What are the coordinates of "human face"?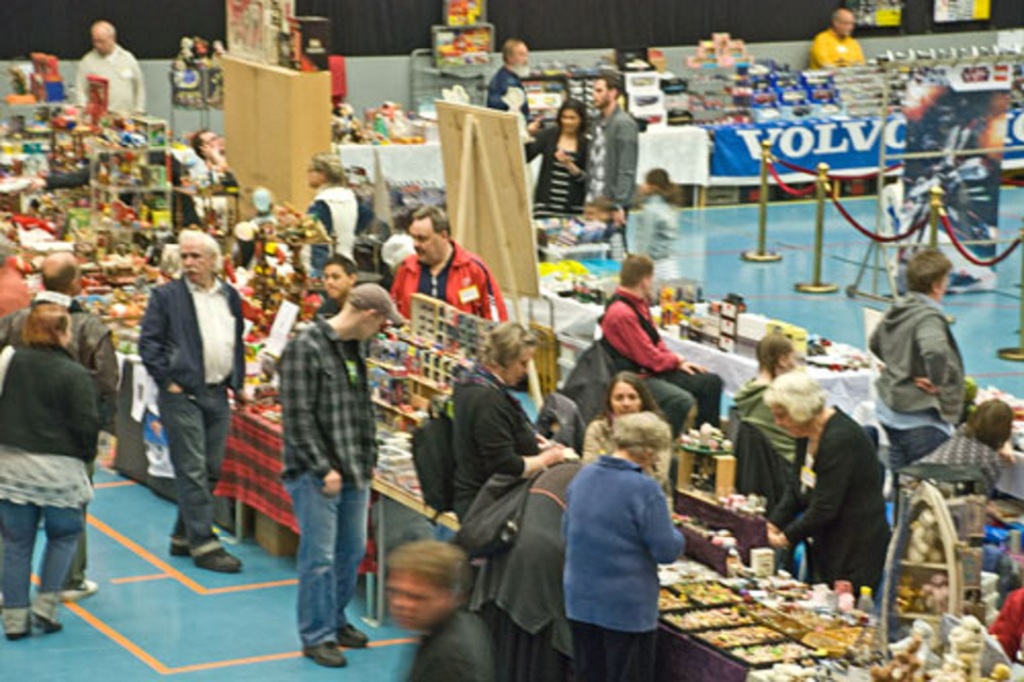
(x1=613, y1=385, x2=639, y2=415).
